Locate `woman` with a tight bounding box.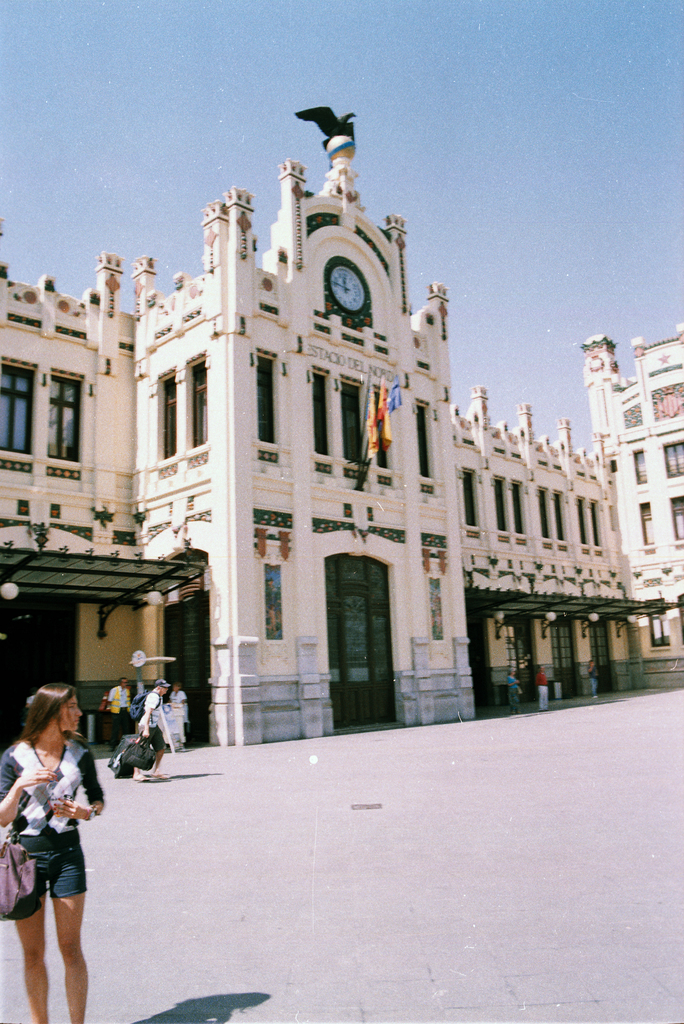
bbox=(1, 668, 109, 1023).
